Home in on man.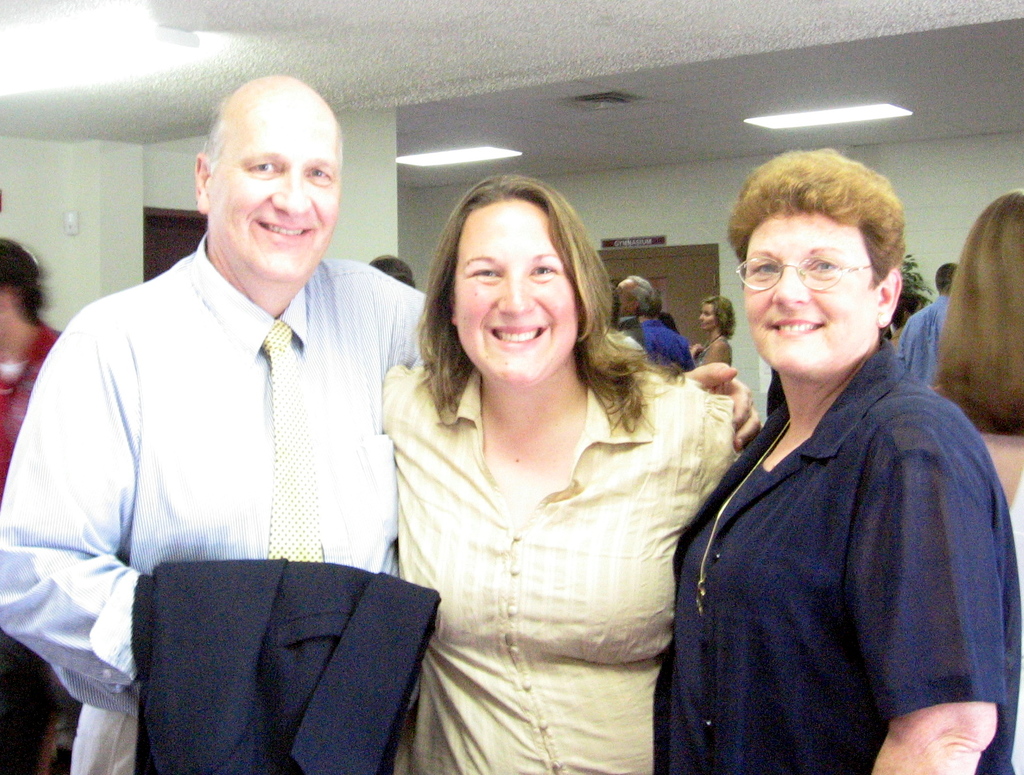
Homed in at box=[609, 275, 696, 375].
